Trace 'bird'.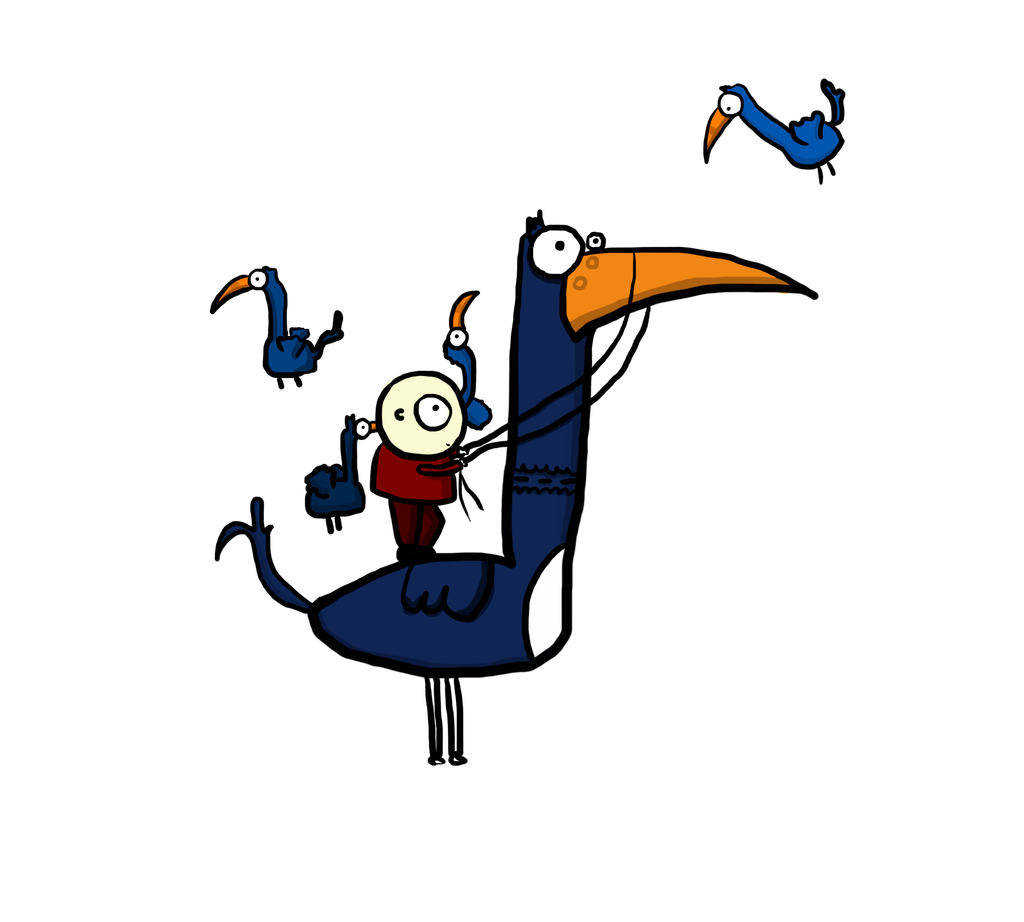
Traced to [699, 76, 853, 190].
